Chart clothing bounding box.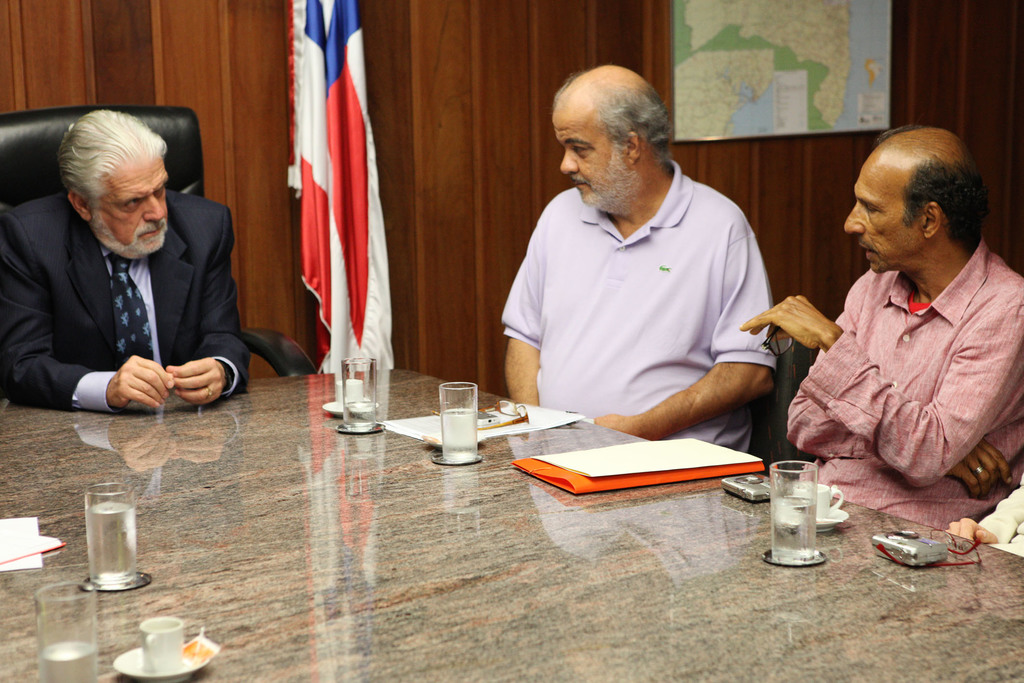
Charted: region(499, 159, 780, 454).
